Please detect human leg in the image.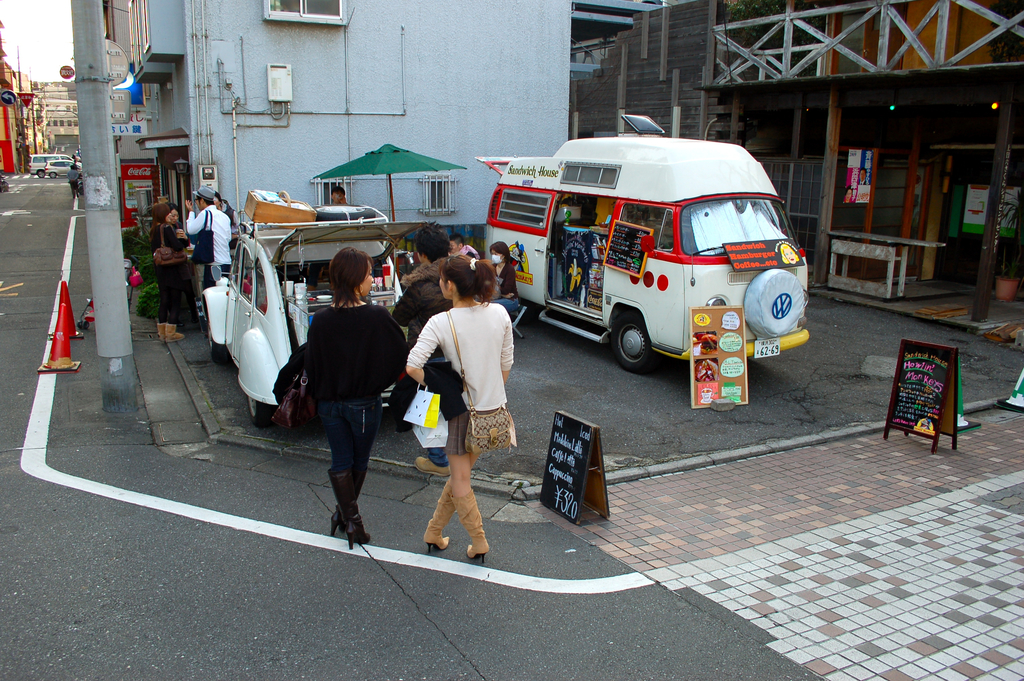
select_region(165, 265, 184, 344).
